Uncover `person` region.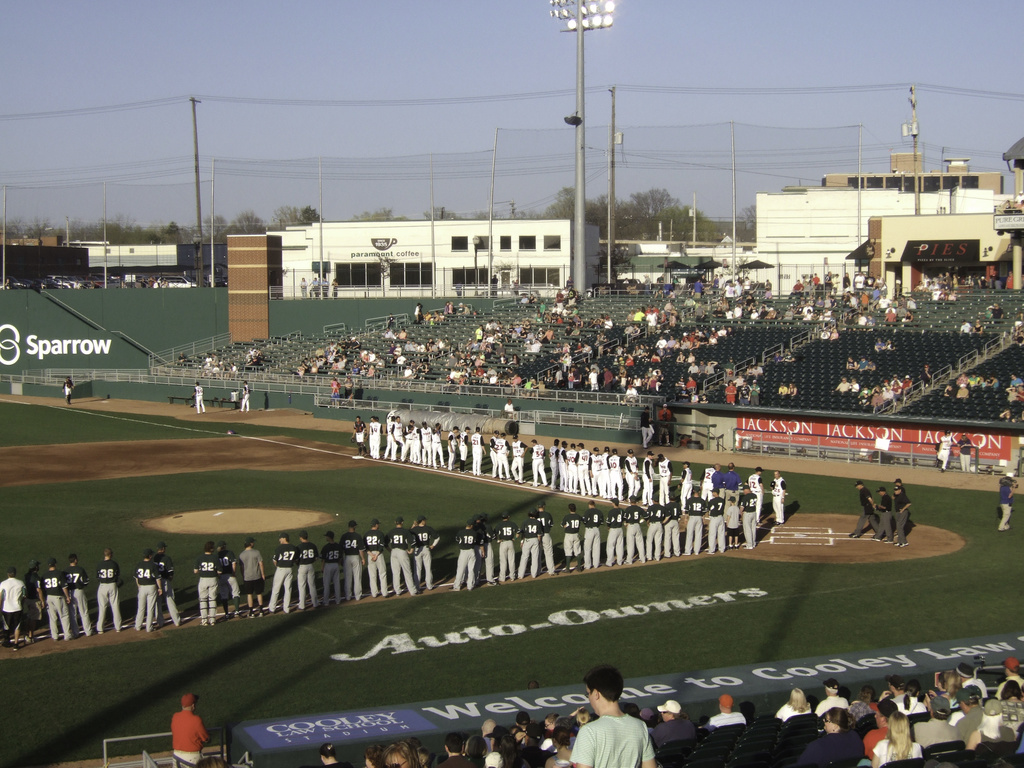
Uncovered: crop(707, 492, 727, 552).
